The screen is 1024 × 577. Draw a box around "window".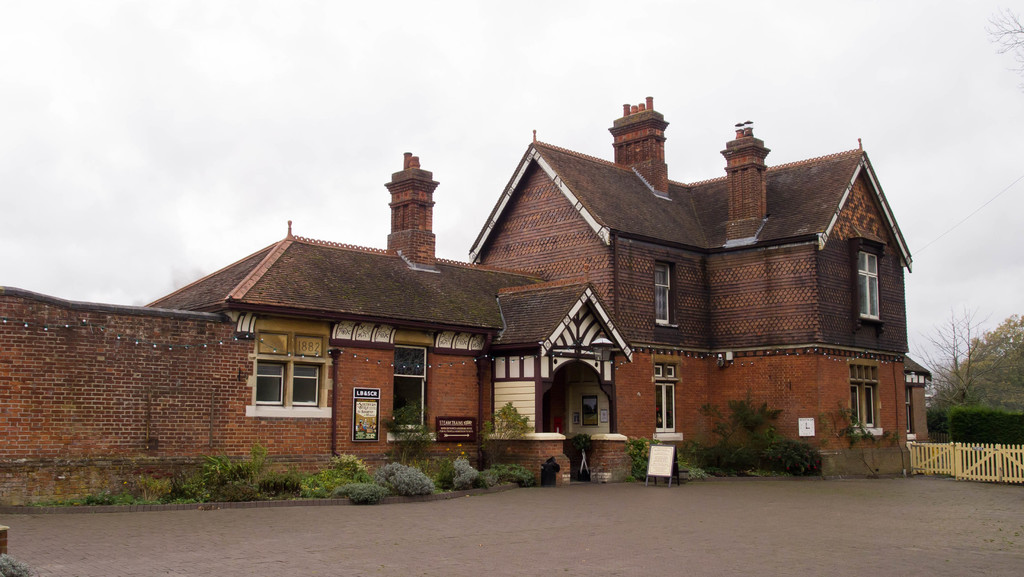
bbox=[846, 362, 881, 437].
